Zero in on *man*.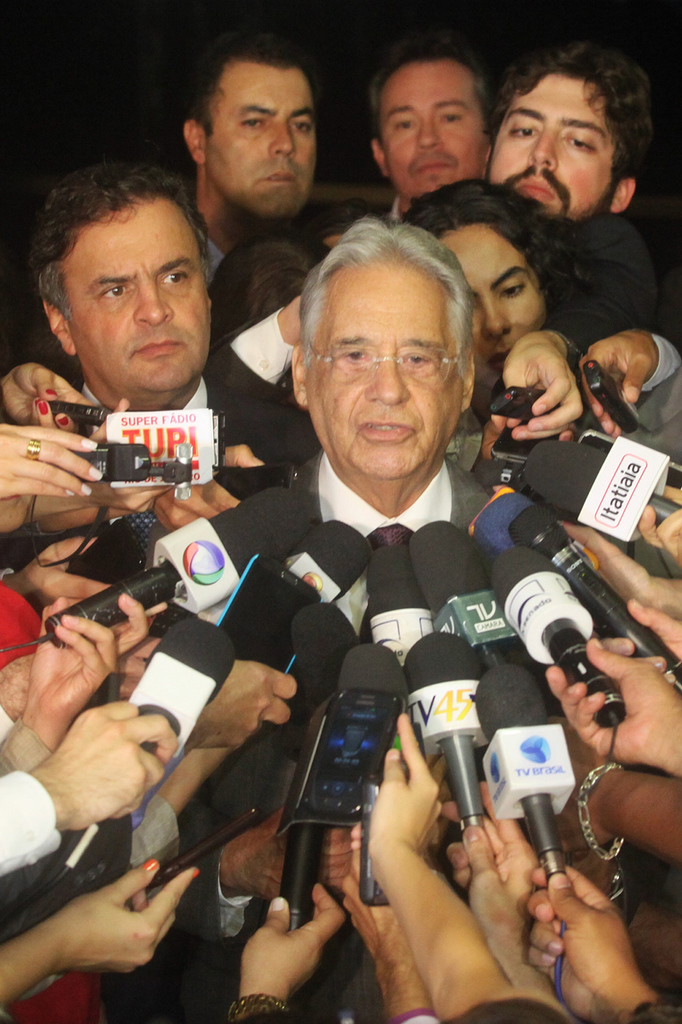
Zeroed in: [578,329,681,443].
